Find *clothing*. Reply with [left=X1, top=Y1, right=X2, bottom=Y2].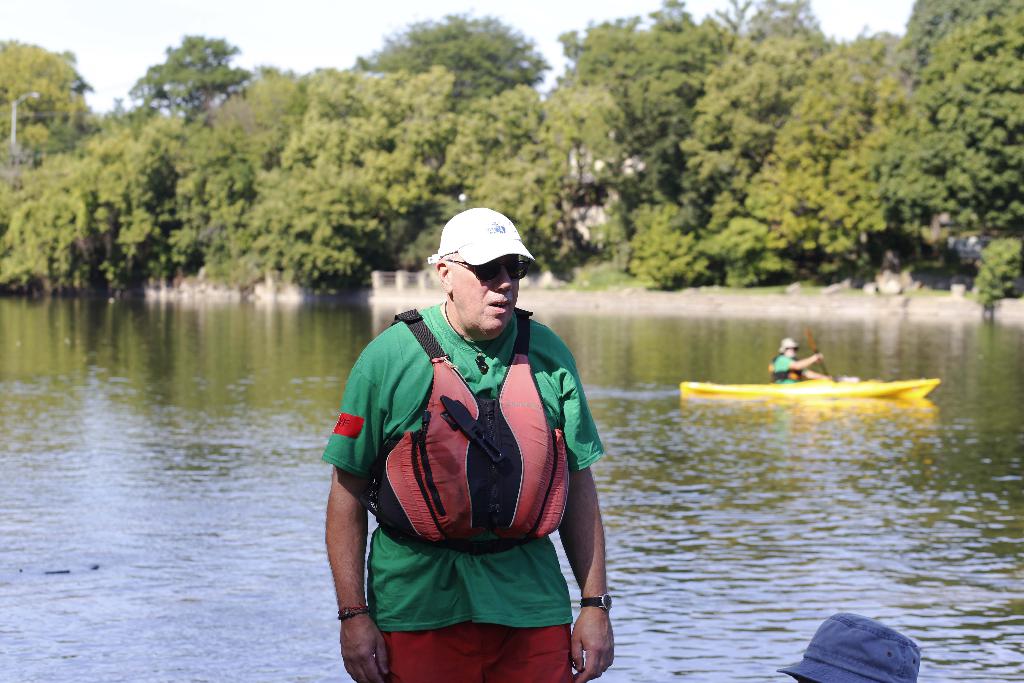
[left=351, top=272, right=614, bottom=634].
